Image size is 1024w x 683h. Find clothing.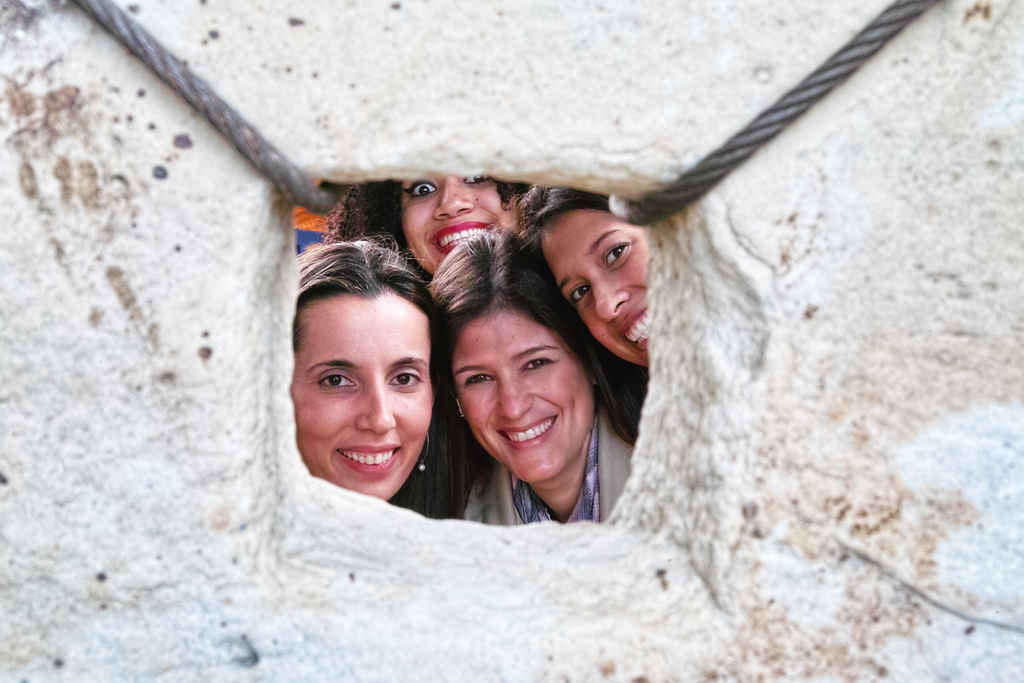
[x1=394, y1=429, x2=457, y2=513].
